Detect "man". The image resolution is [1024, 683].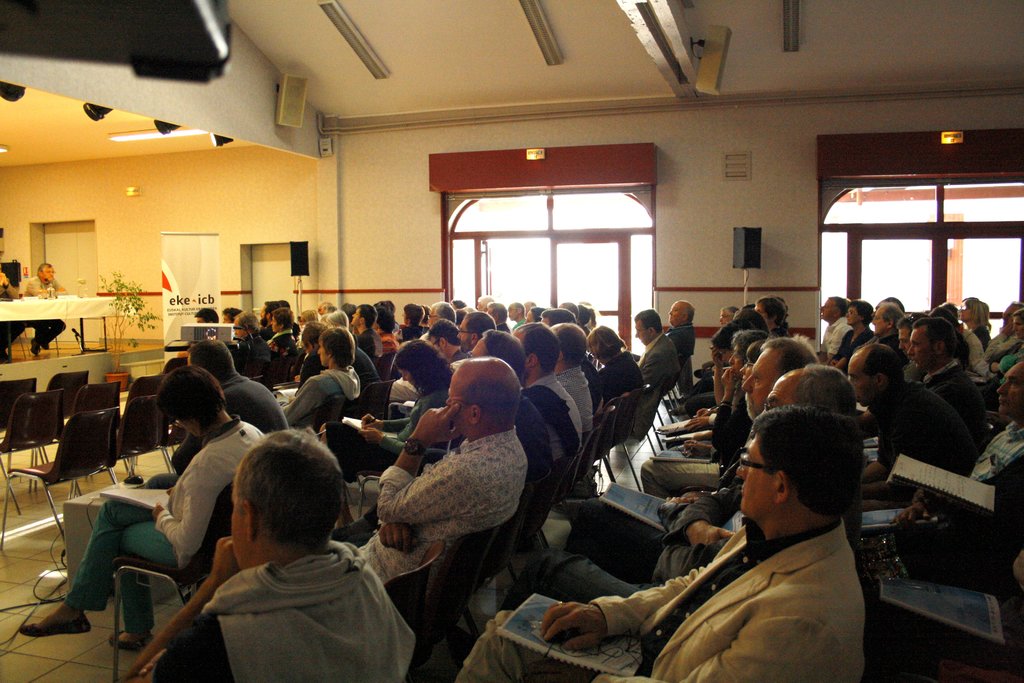
pyautogui.locateOnScreen(539, 362, 856, 604).
